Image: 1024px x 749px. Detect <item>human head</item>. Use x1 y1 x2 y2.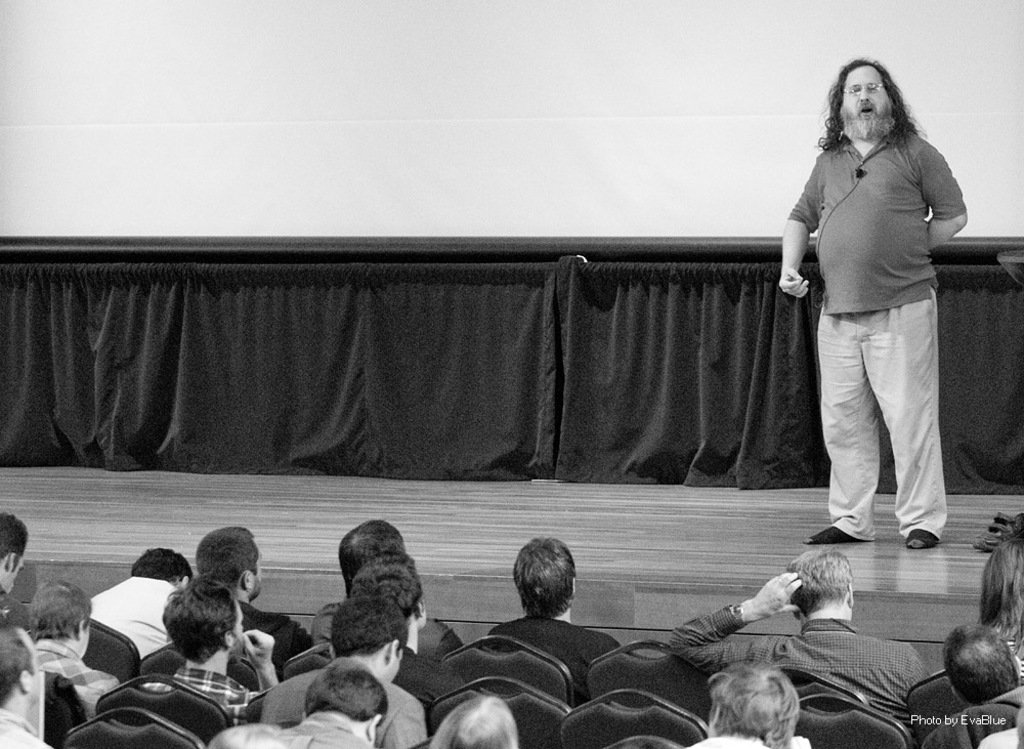
195 524 265 602.
